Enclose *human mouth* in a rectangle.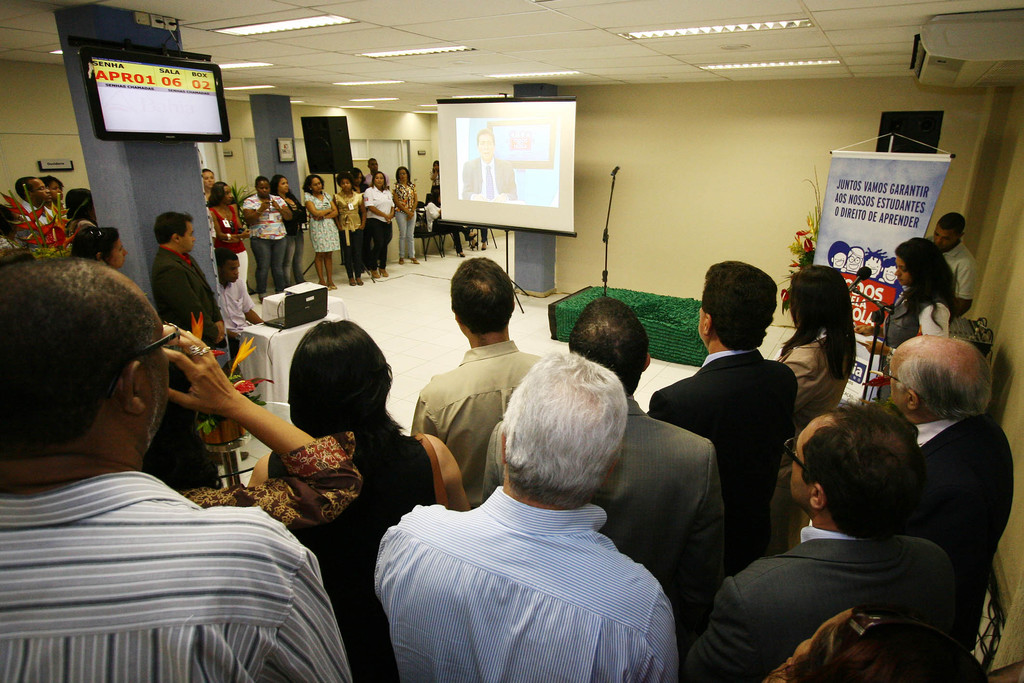
left=884, top=273, right=893, bottom=282.
